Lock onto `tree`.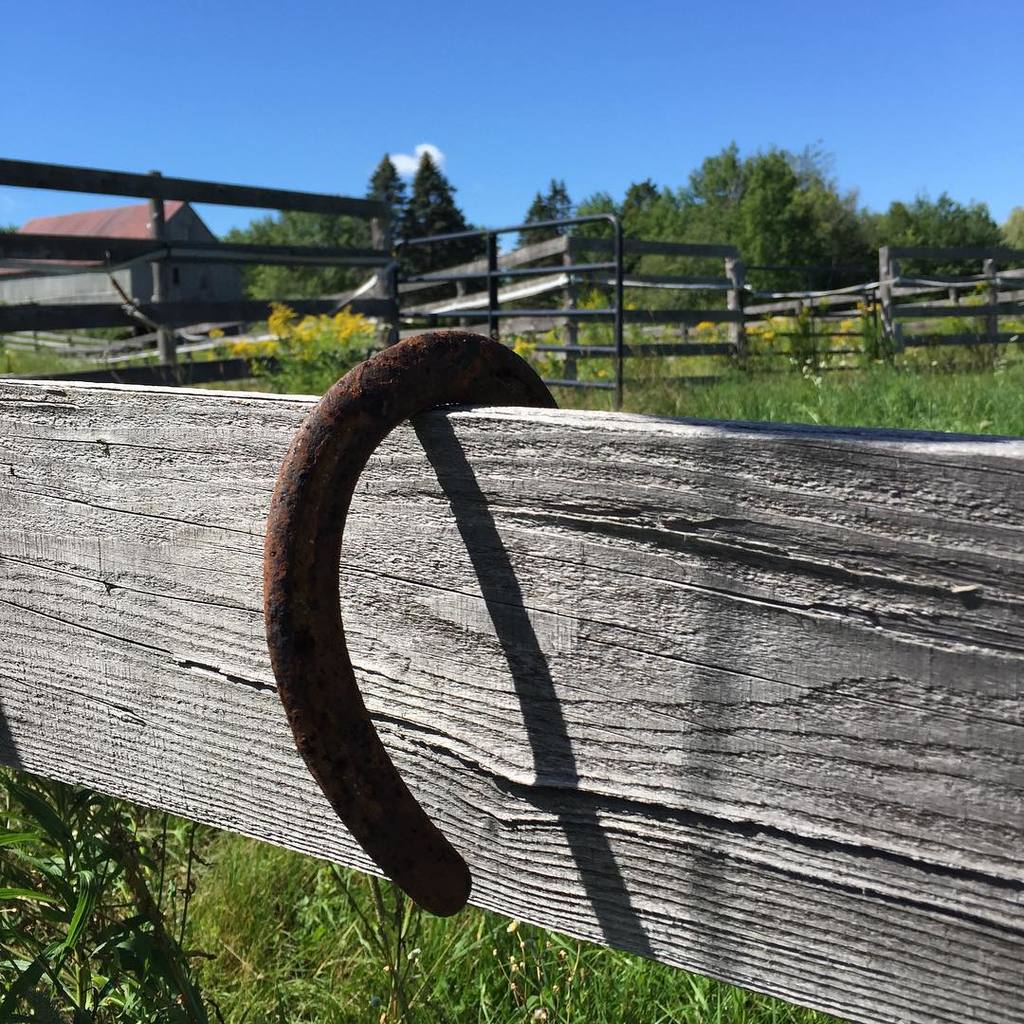
Locked: (867,197,916,281).
